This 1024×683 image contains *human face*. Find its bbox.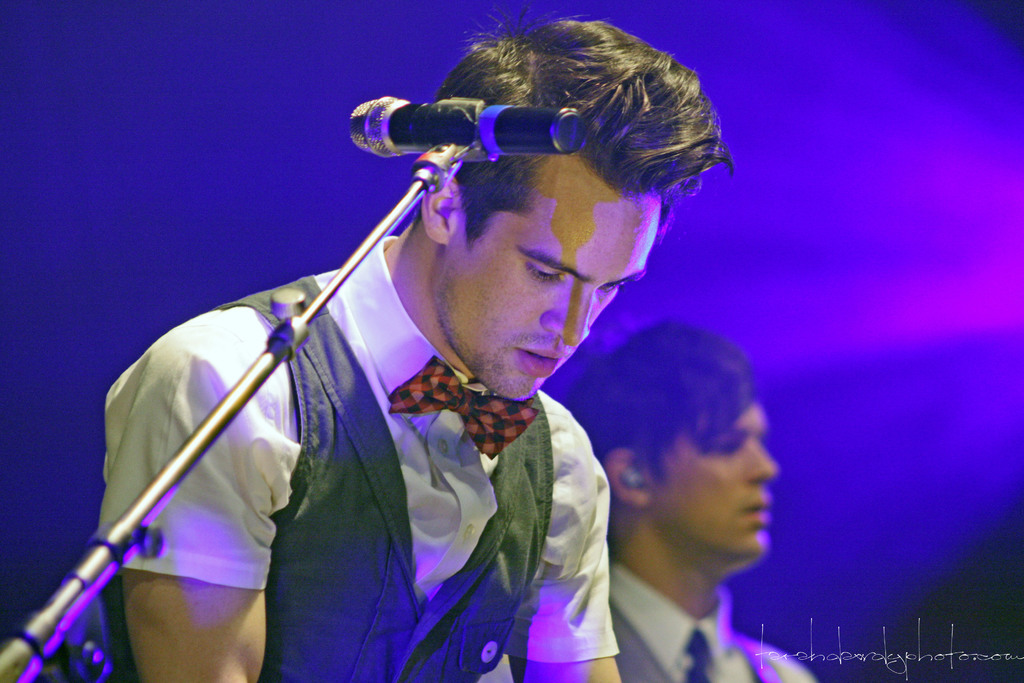
[646,397,780,573].
